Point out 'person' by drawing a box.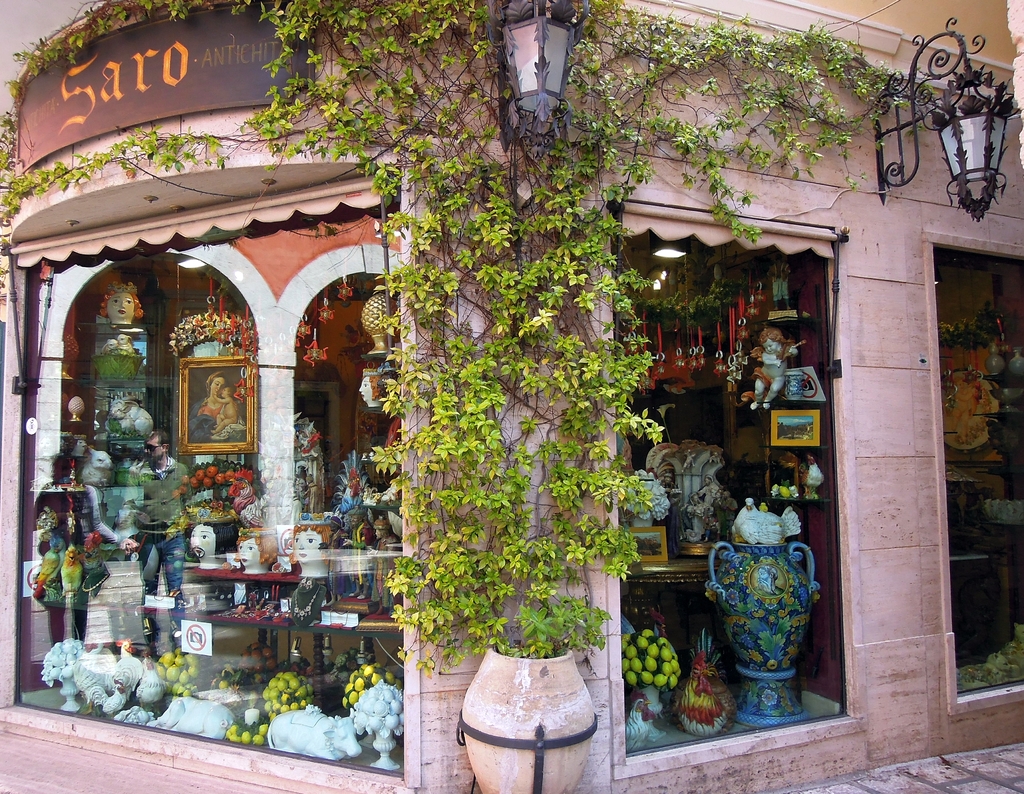
29,458,156,648.
